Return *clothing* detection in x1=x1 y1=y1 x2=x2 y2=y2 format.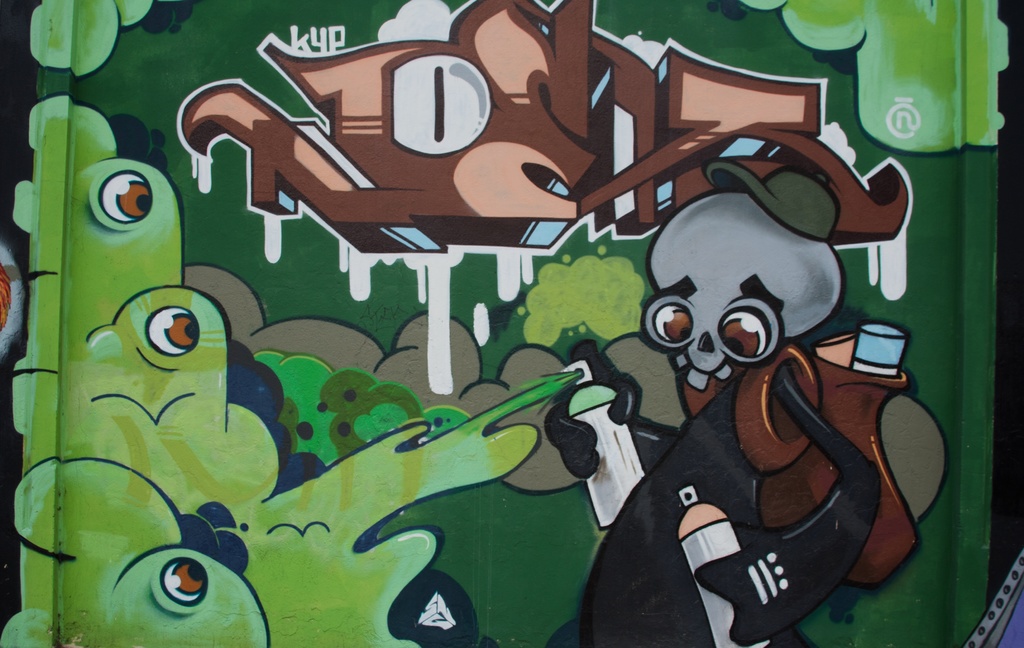
x1=580 y1=332 x2=820 y2=647.
